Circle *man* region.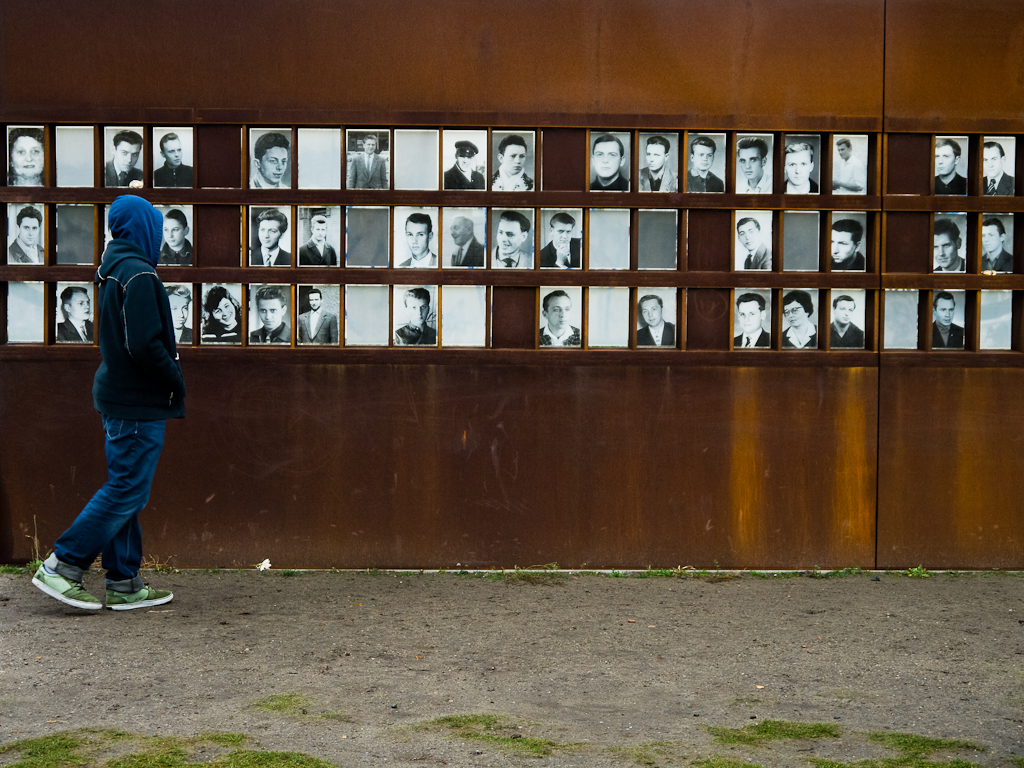
Region: {"x1": 296, "y1": 291, "x2": 346, "y2": 342}.
